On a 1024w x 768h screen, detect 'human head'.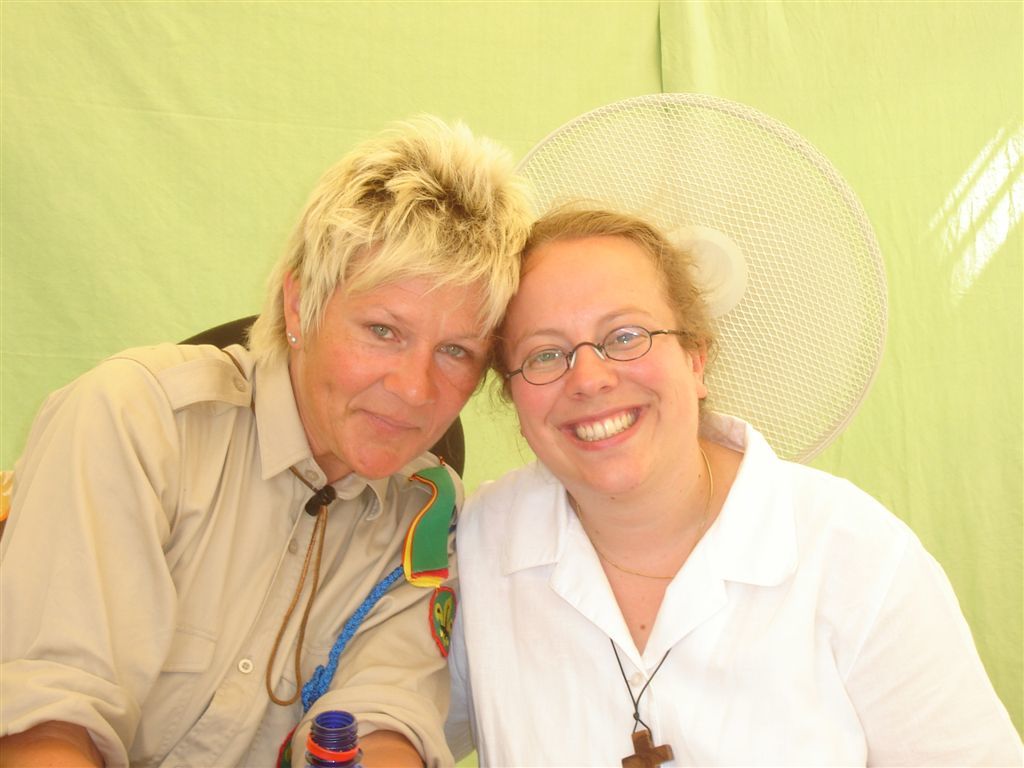
[483, 192, 722, 507].
